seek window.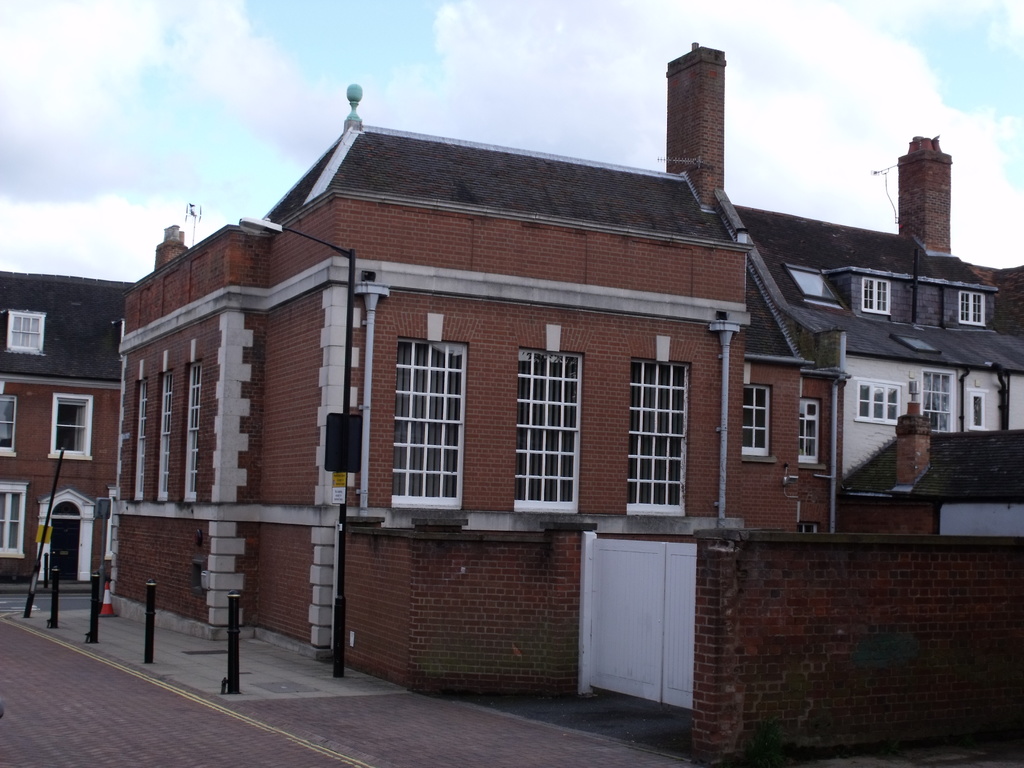
<box>852,380,902,428</box>.
